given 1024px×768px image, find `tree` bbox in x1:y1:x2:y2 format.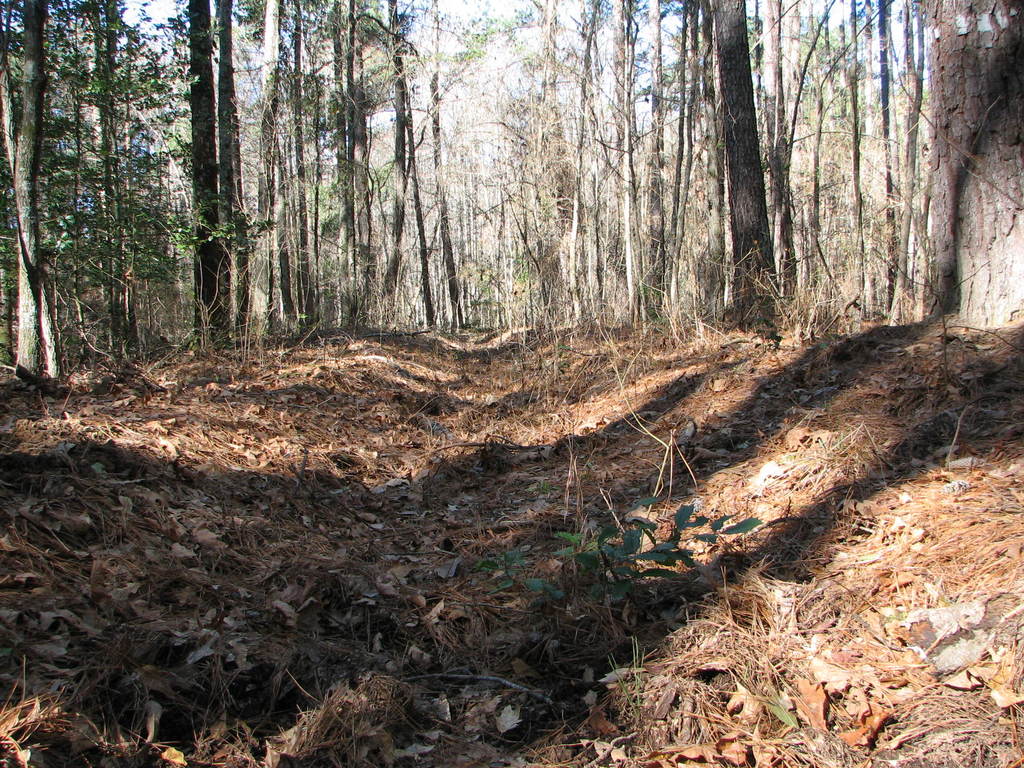
931:3:1023:328.
